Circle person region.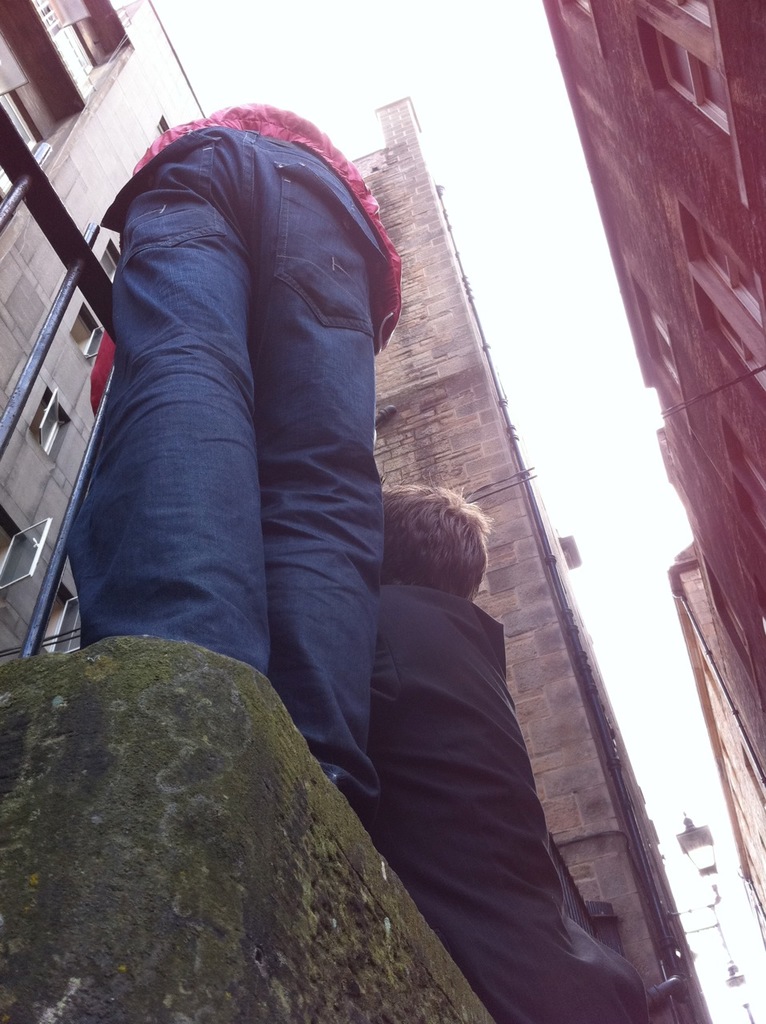
Region: pyautogui.locateOnScreen(62, 102, 409, 828).
